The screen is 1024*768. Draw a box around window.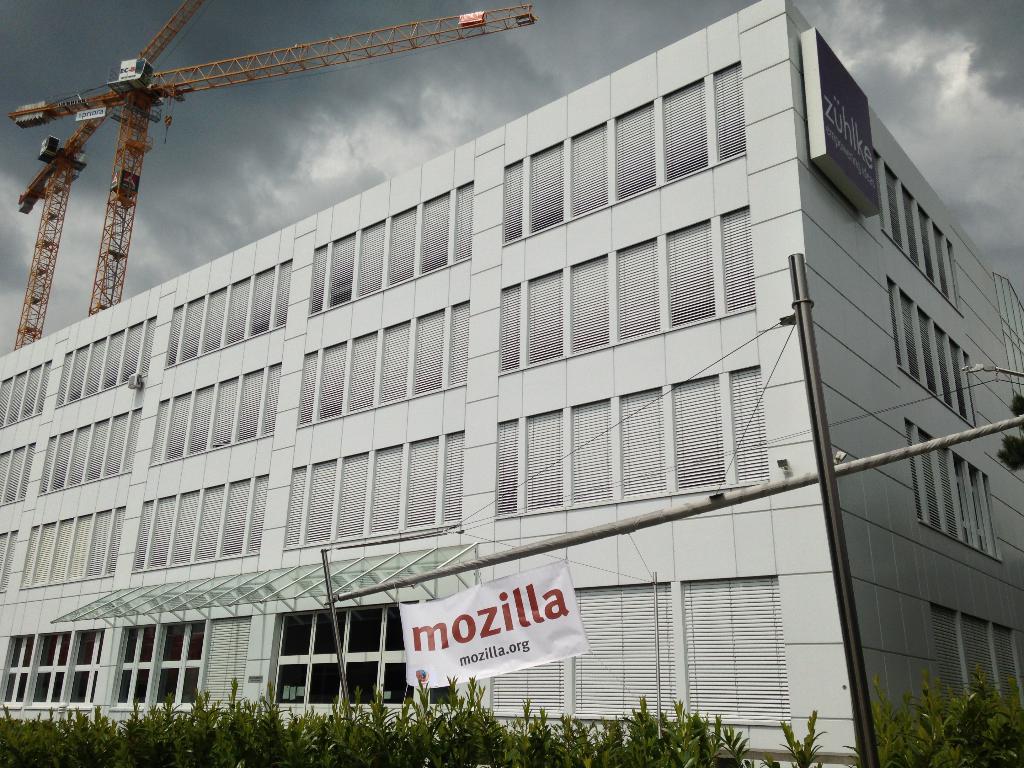
995 623 1023 717.
